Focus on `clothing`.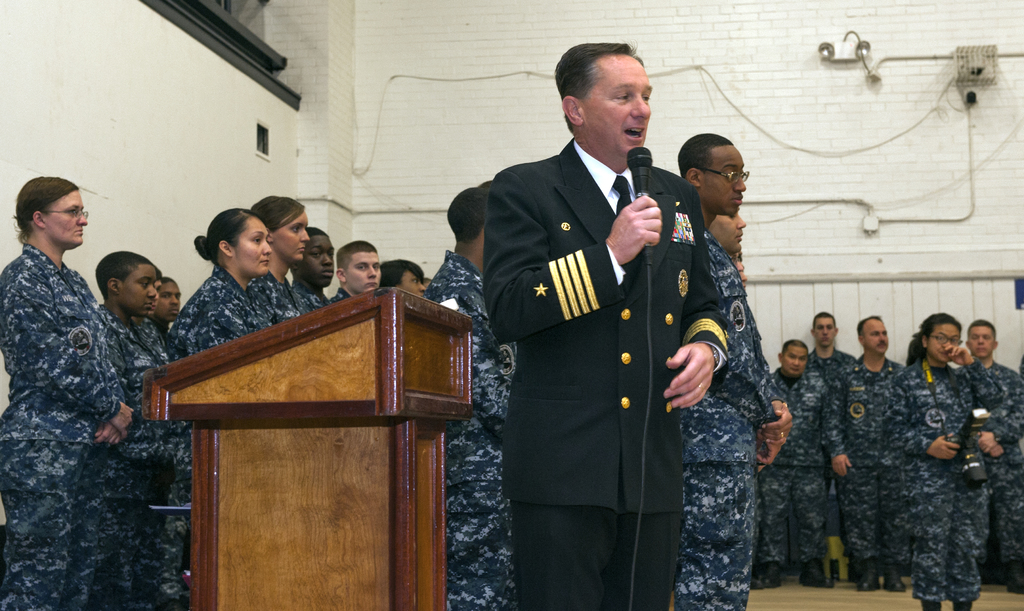
Focused at rect(980, 371, 1018, 498).
